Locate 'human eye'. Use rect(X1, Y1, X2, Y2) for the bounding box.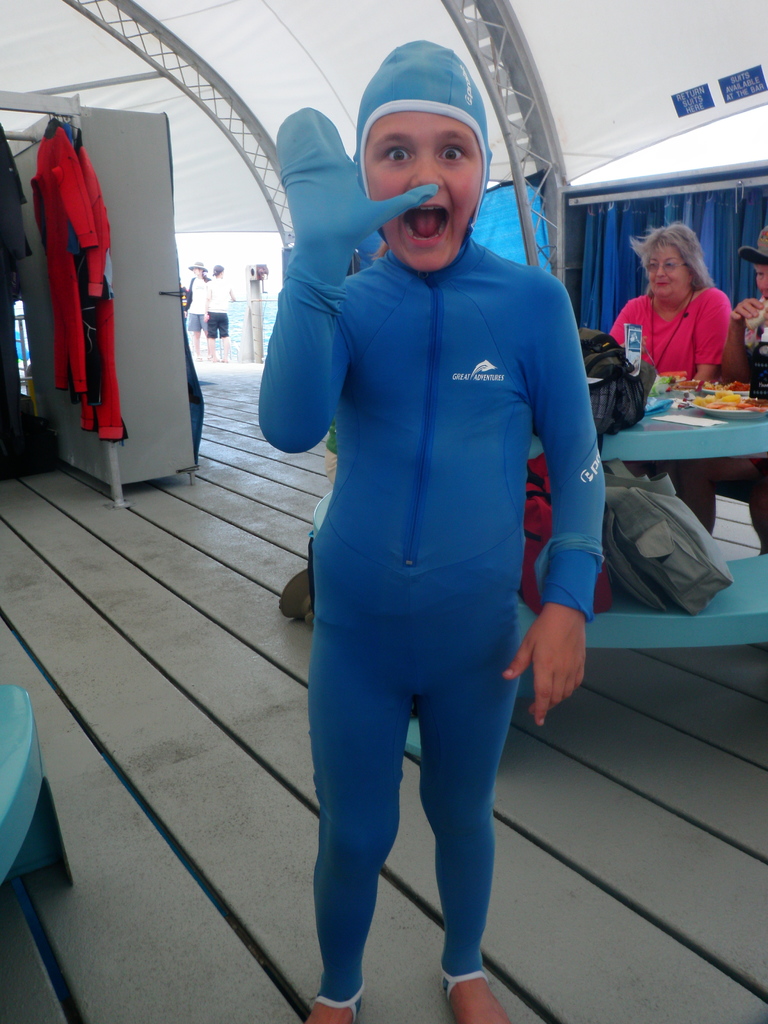
rect(378, 140, 410, 166).
